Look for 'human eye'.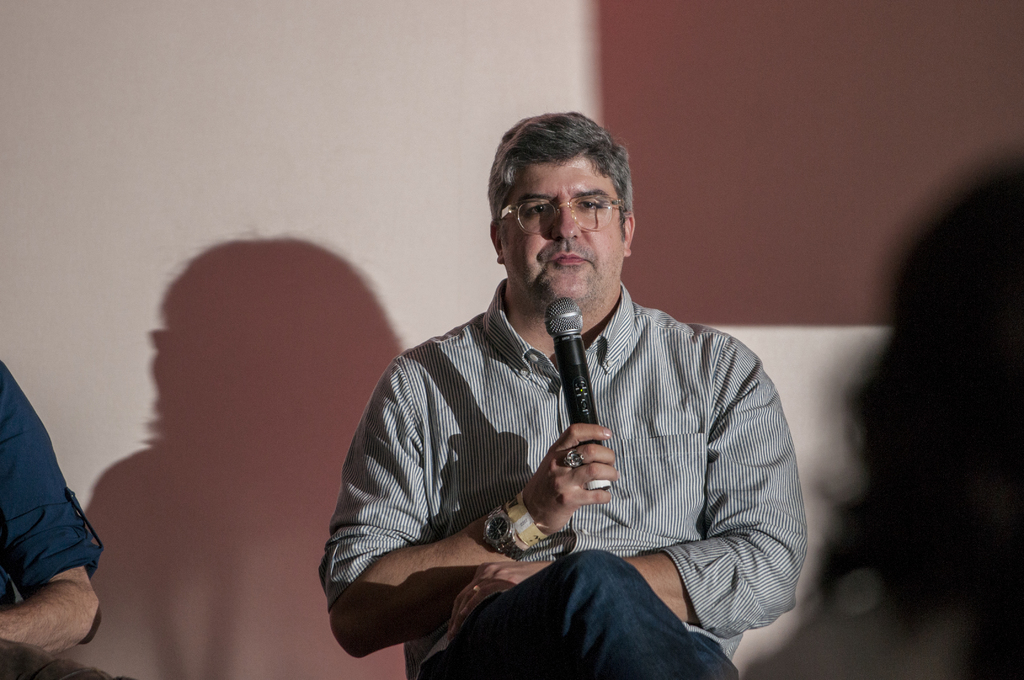
Found: bbox=[573, 197, 605, 209].
